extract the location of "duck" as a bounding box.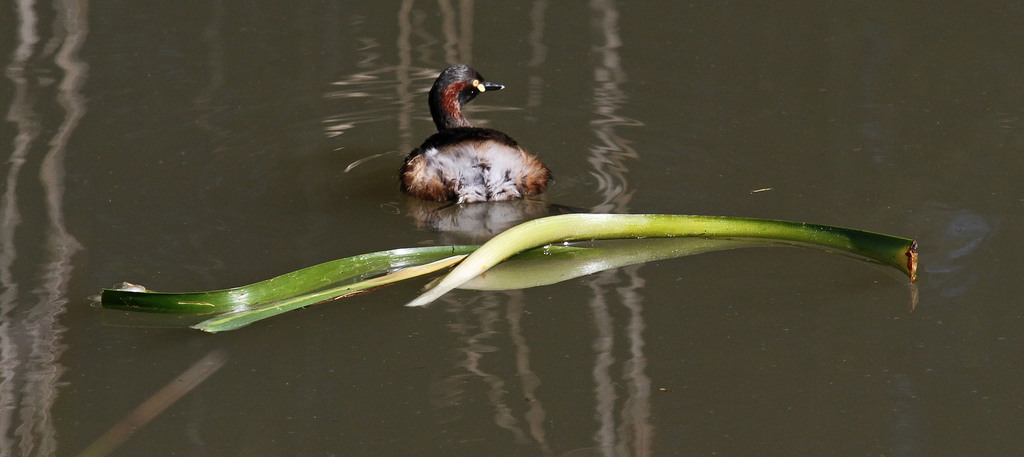
bbox(399, 64, 558, 202).
